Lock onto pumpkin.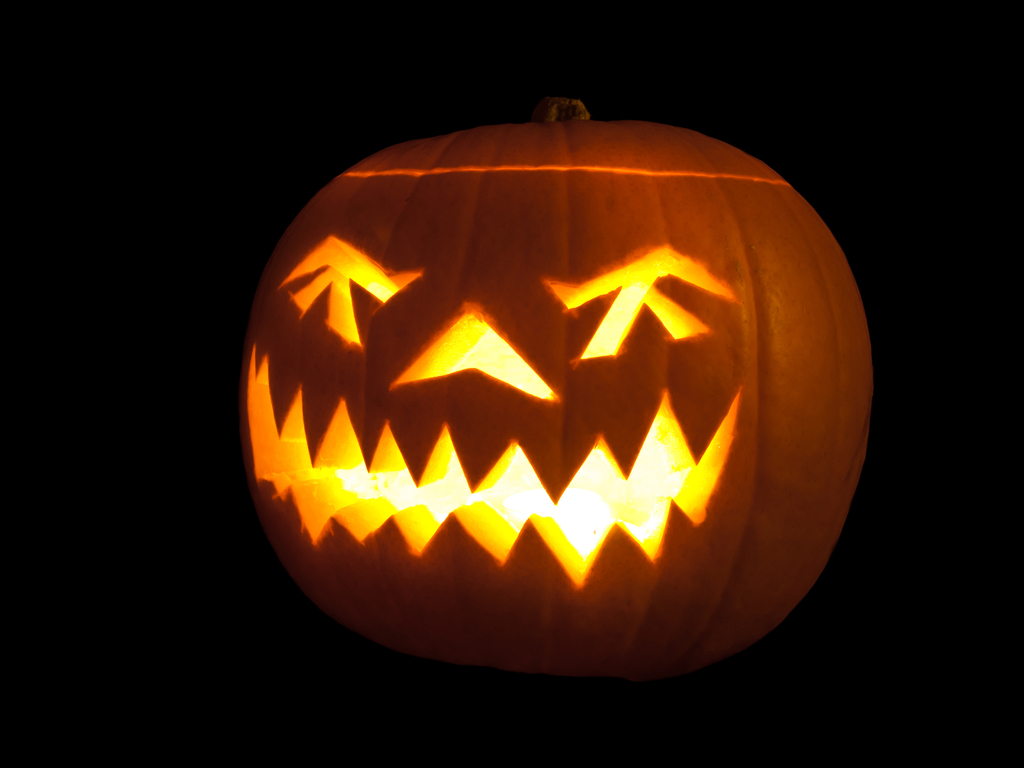
Locked: [x1=237, y1=95, x2=883, y2=680].
